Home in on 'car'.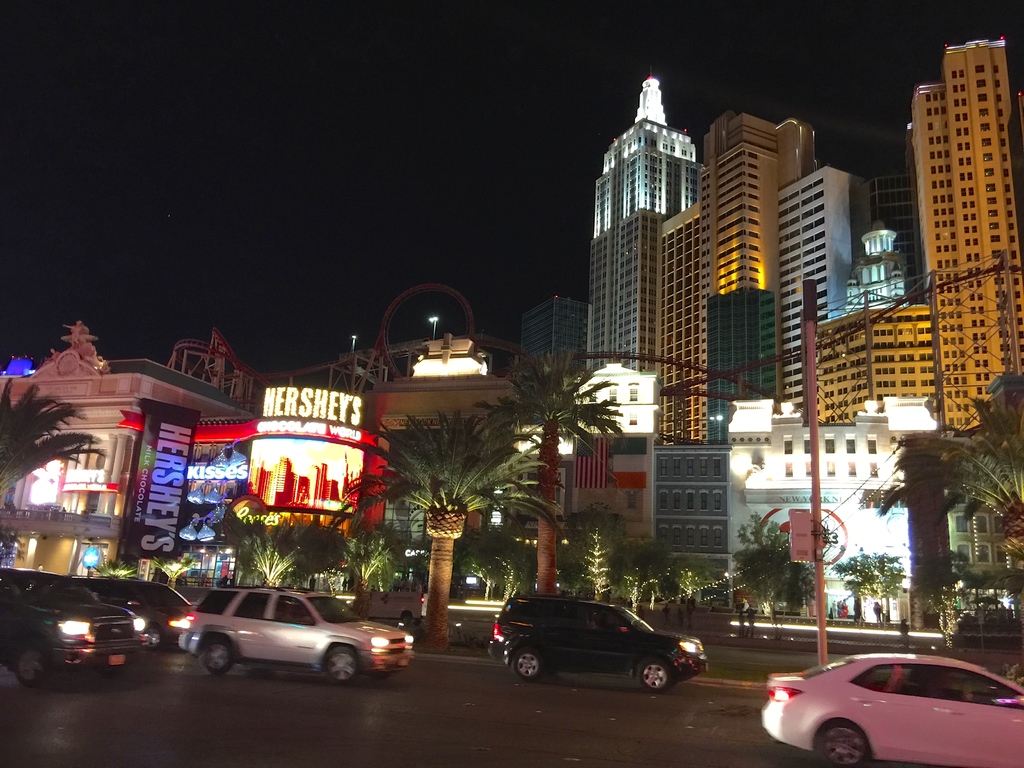
Homed in at 3 569 146 683.
